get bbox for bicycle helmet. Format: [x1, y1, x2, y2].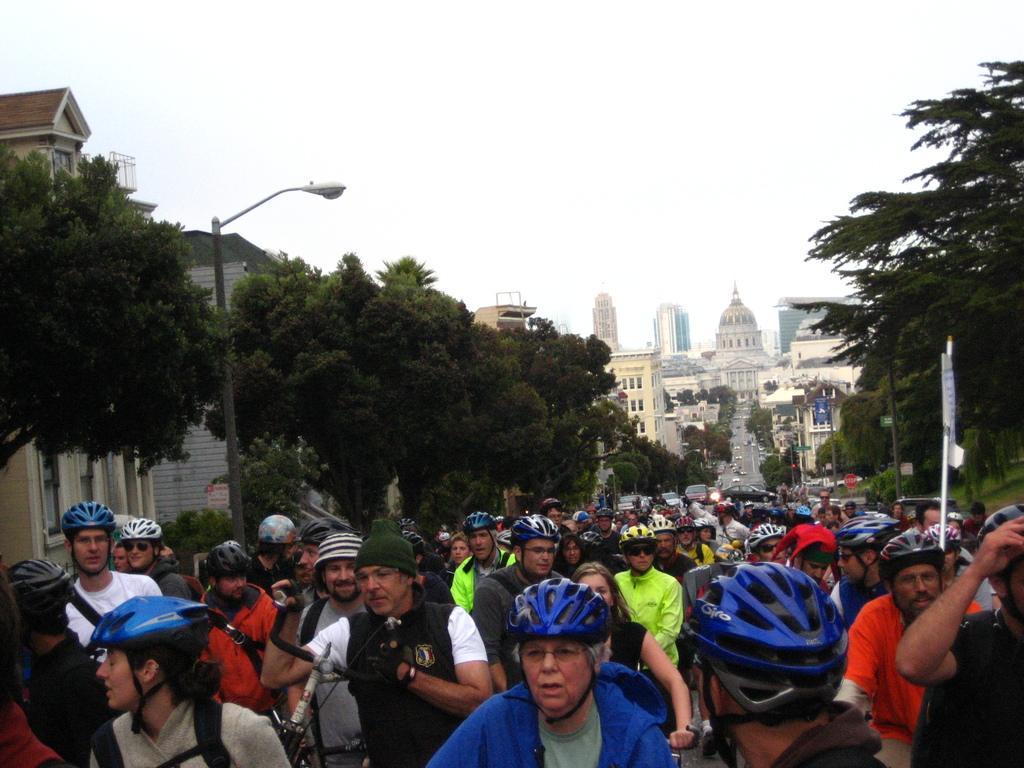
[796, 502, 808, 516].
